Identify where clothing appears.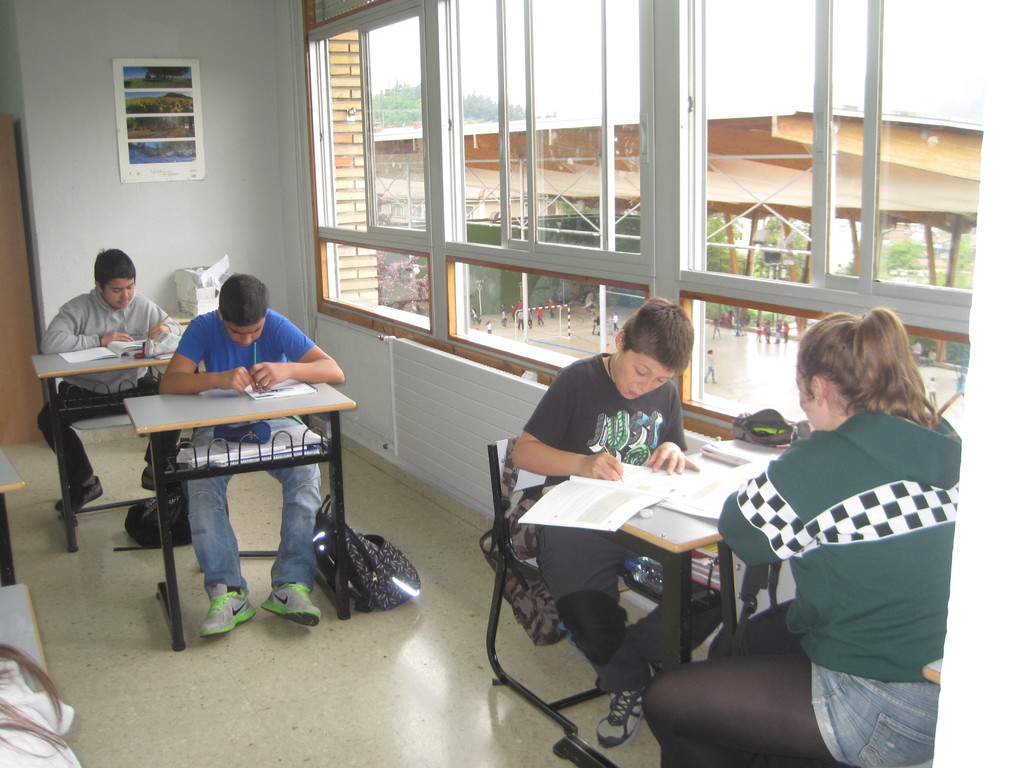
Appears at pyautogui.locateOnScreen(474, 349, 728, 696).
